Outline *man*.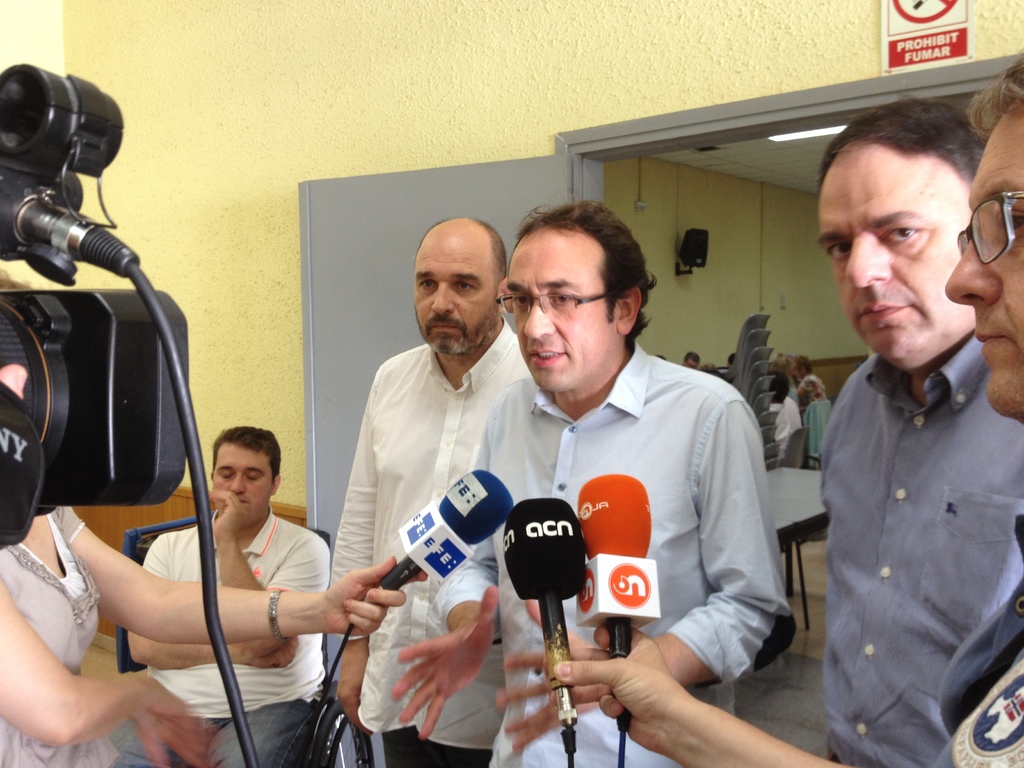
Outline: (left=396, top=202, right=778, bottom=767).
